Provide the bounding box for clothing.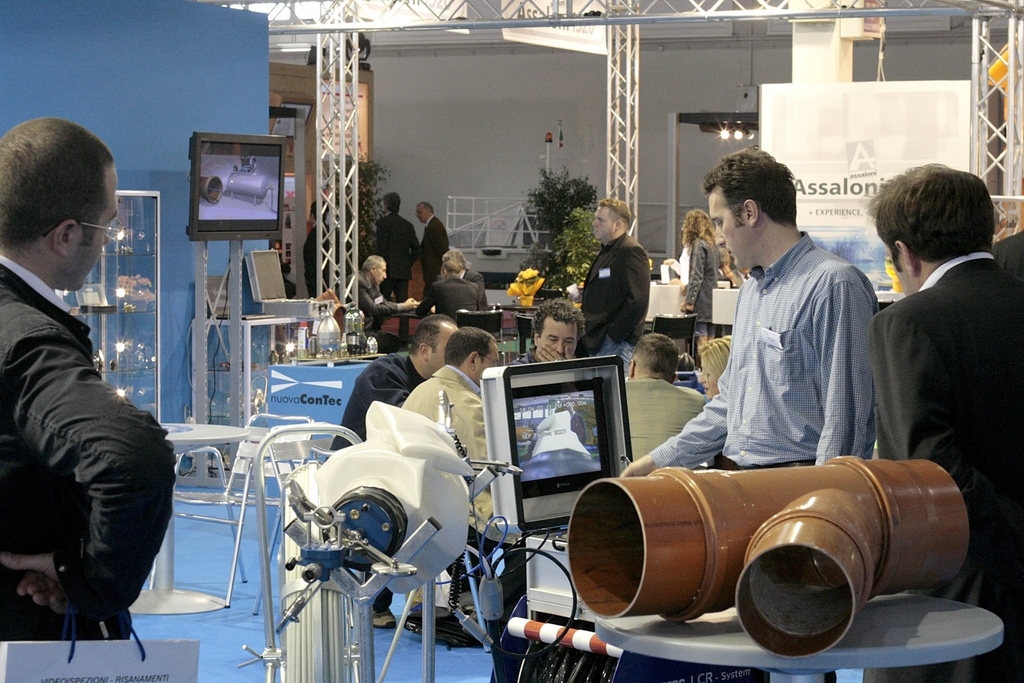
bbox(378, 208, 416, 299).
